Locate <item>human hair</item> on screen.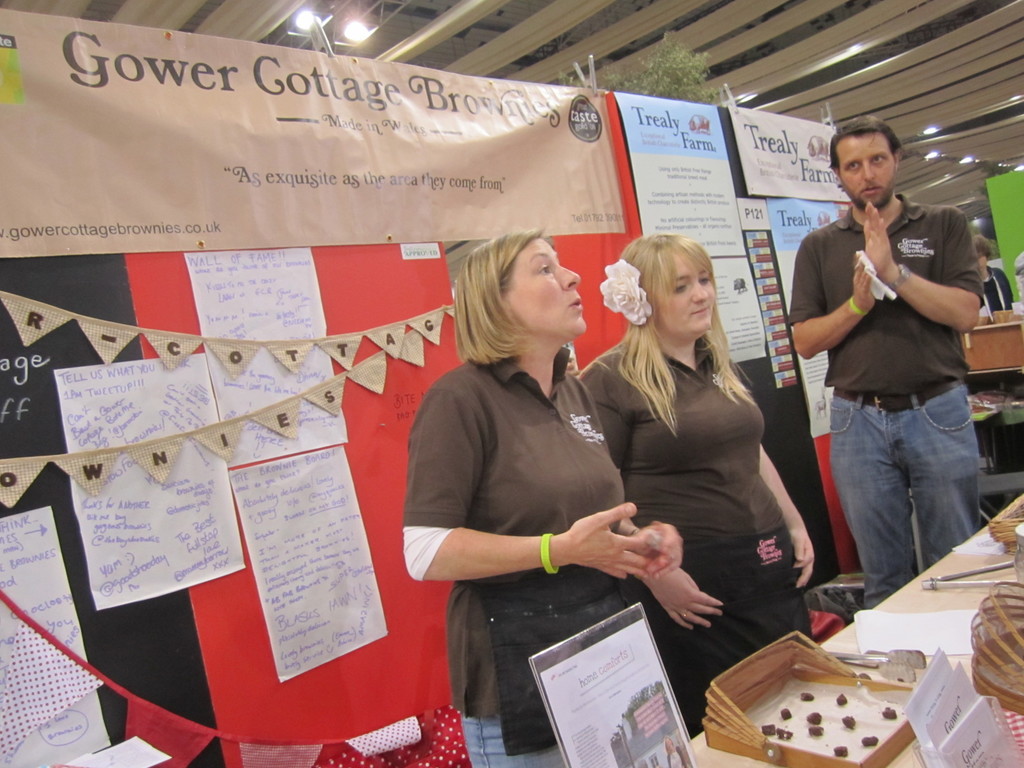
On screen at x1=971, y1=233, x2=993, y2=258.
